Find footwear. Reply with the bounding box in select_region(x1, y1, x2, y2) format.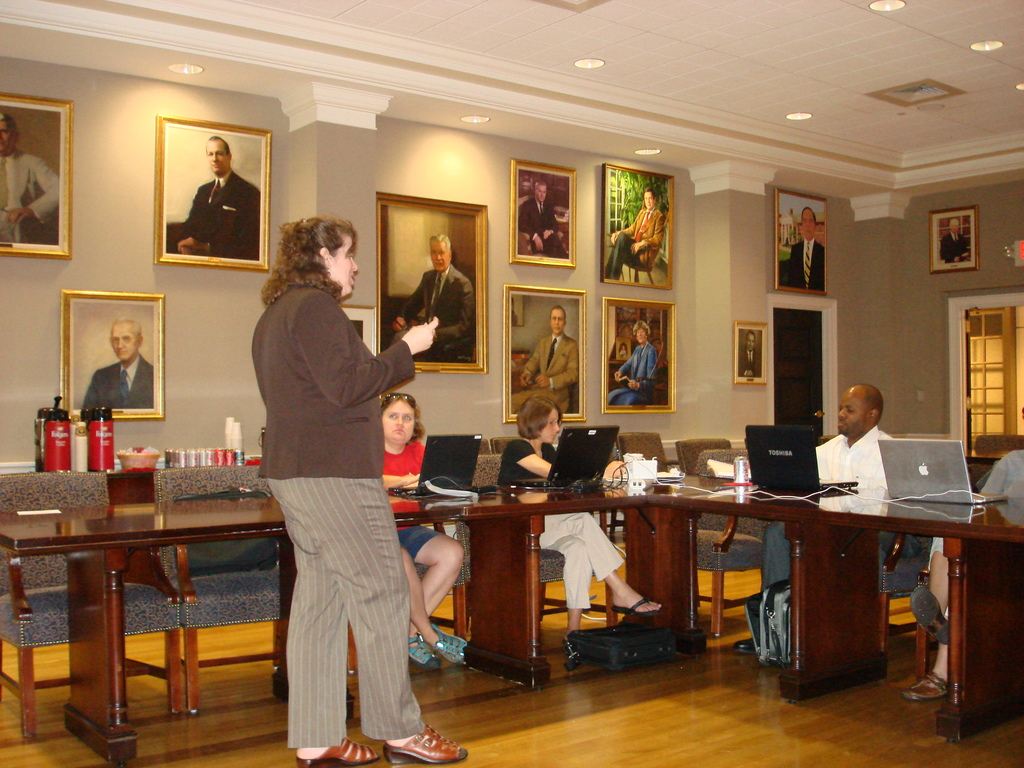
select_region(389, 714, 471, 767).
